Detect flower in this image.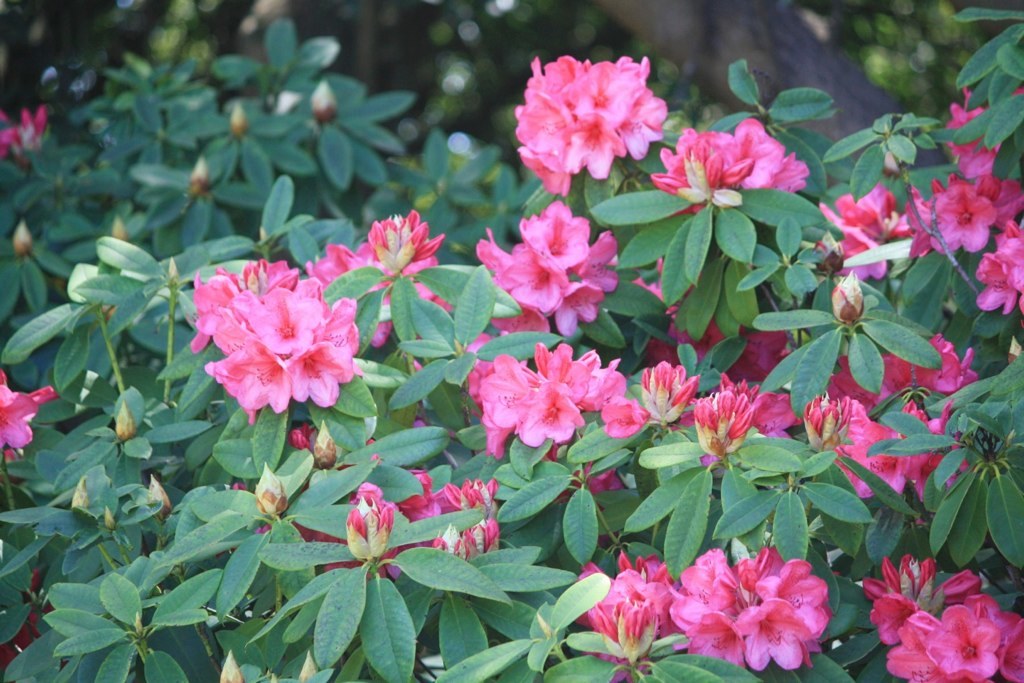
Detection: detection(305, 211, 450, 342).
